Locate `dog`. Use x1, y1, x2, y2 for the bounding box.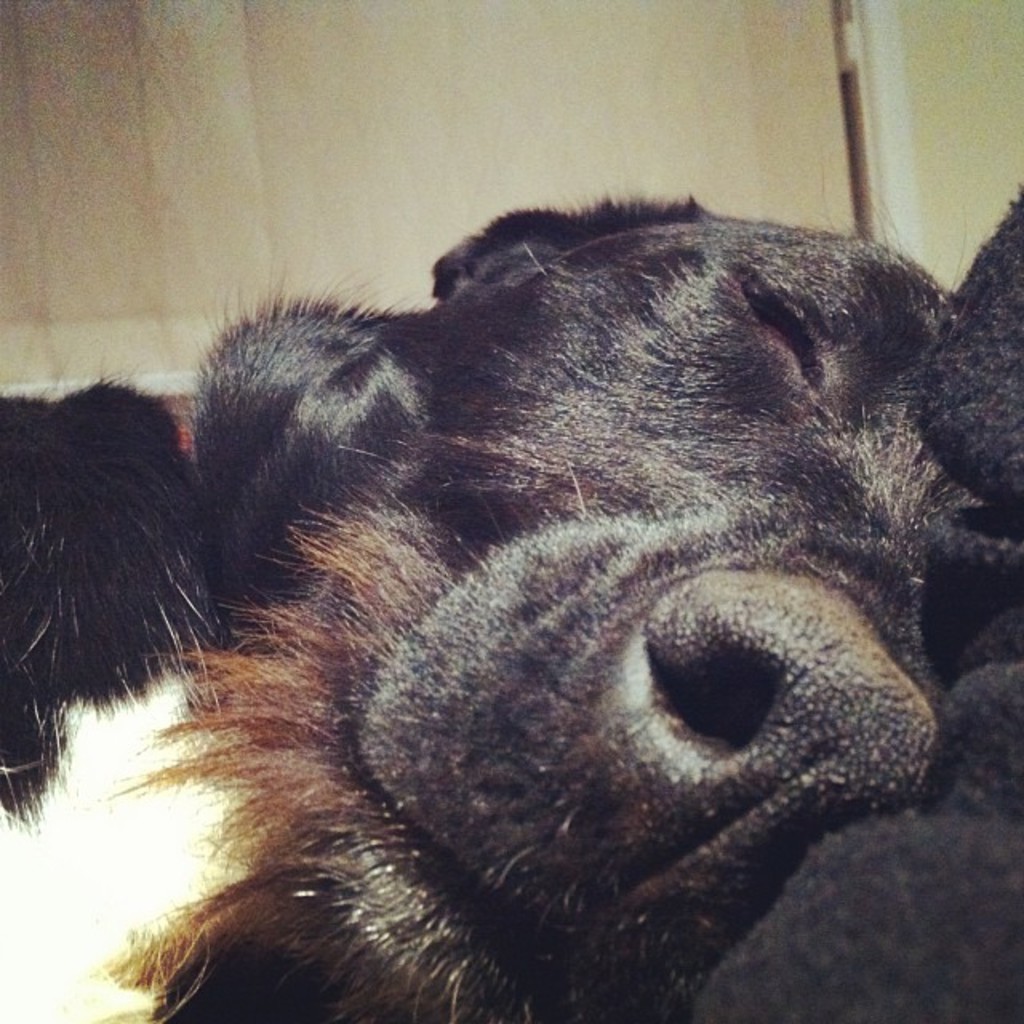
0, 189, 1022, 1022.
